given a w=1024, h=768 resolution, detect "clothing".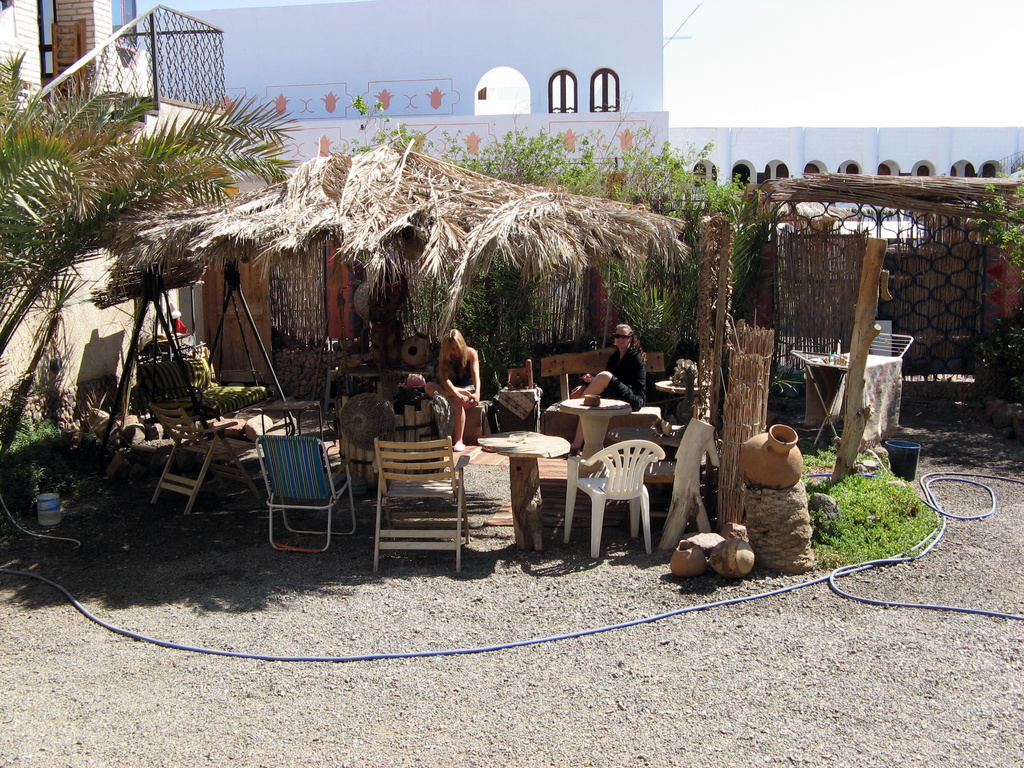
[left=451, top=355, right=476, bottom=388].
